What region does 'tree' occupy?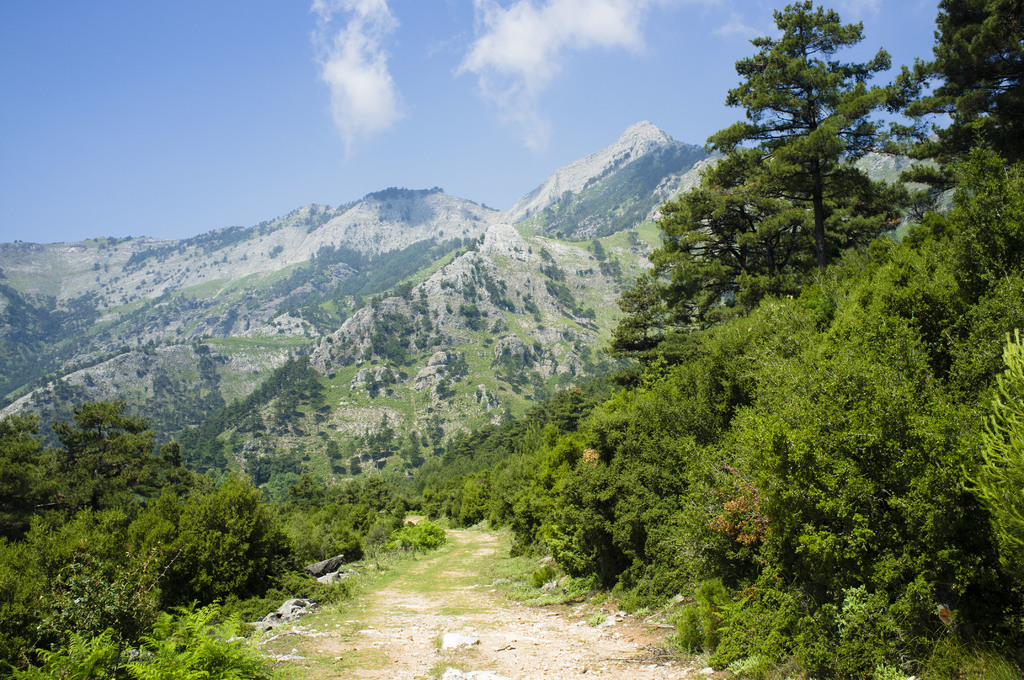
(left=645, top=38, right=936, bottom=366).
